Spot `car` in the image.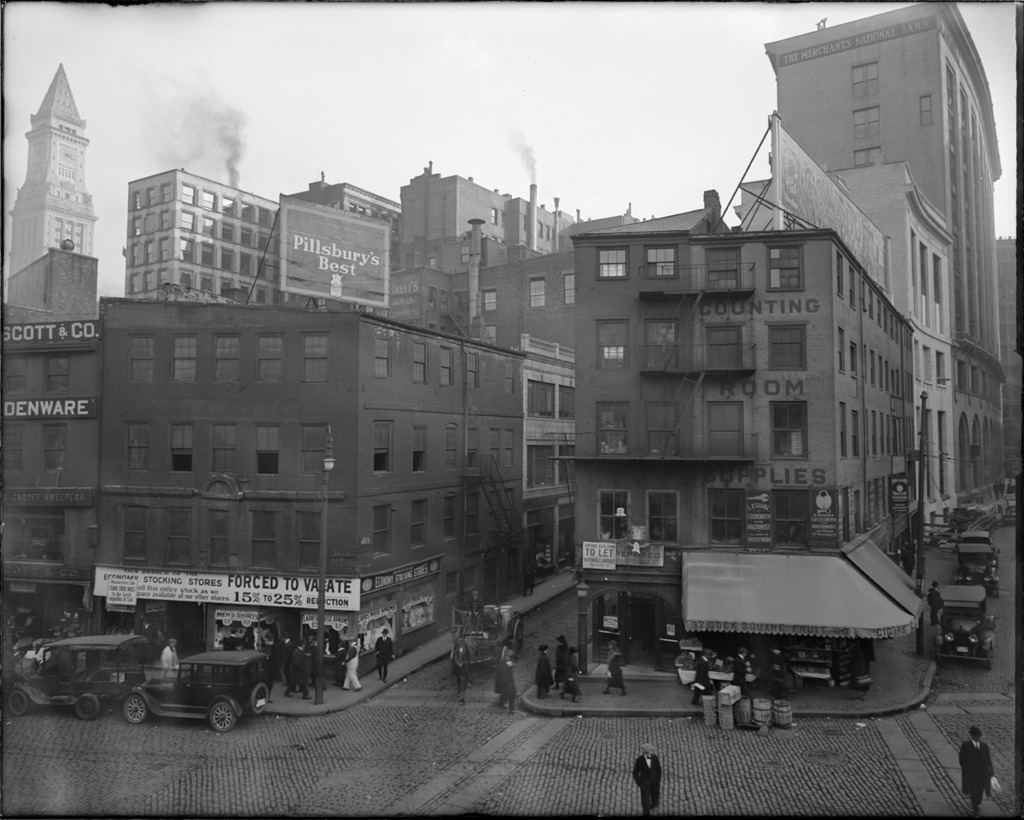
`car` found at box(124, 650, 271, 733).
